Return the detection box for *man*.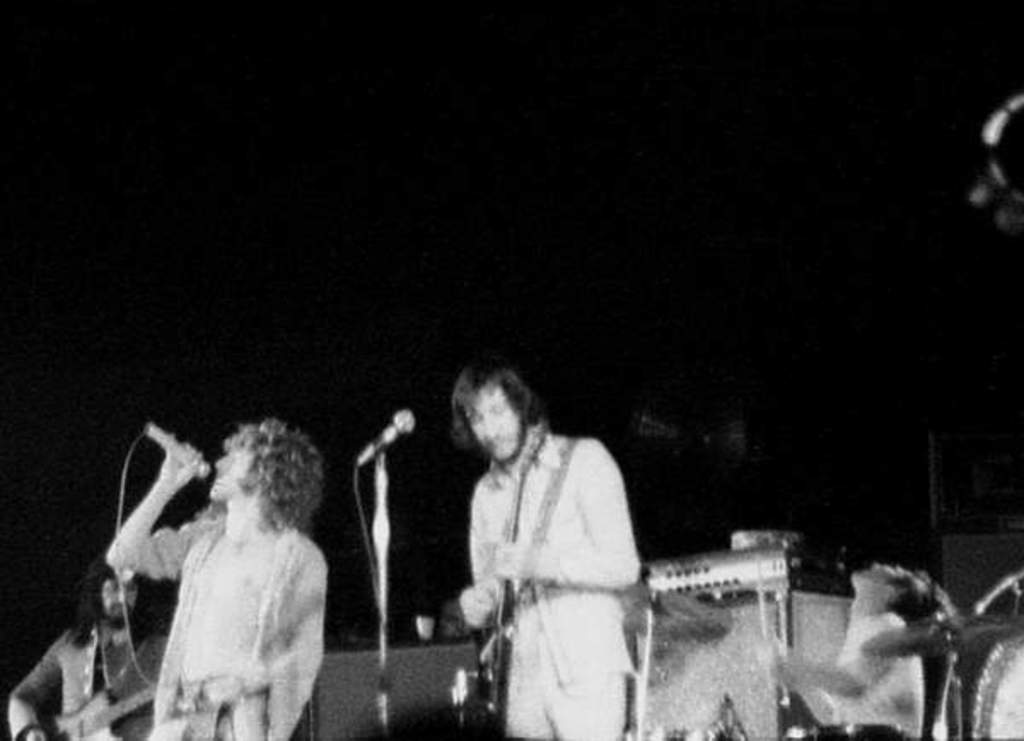
{"left": 108, "top": 418, "right": 328, "bottom": 739}.
